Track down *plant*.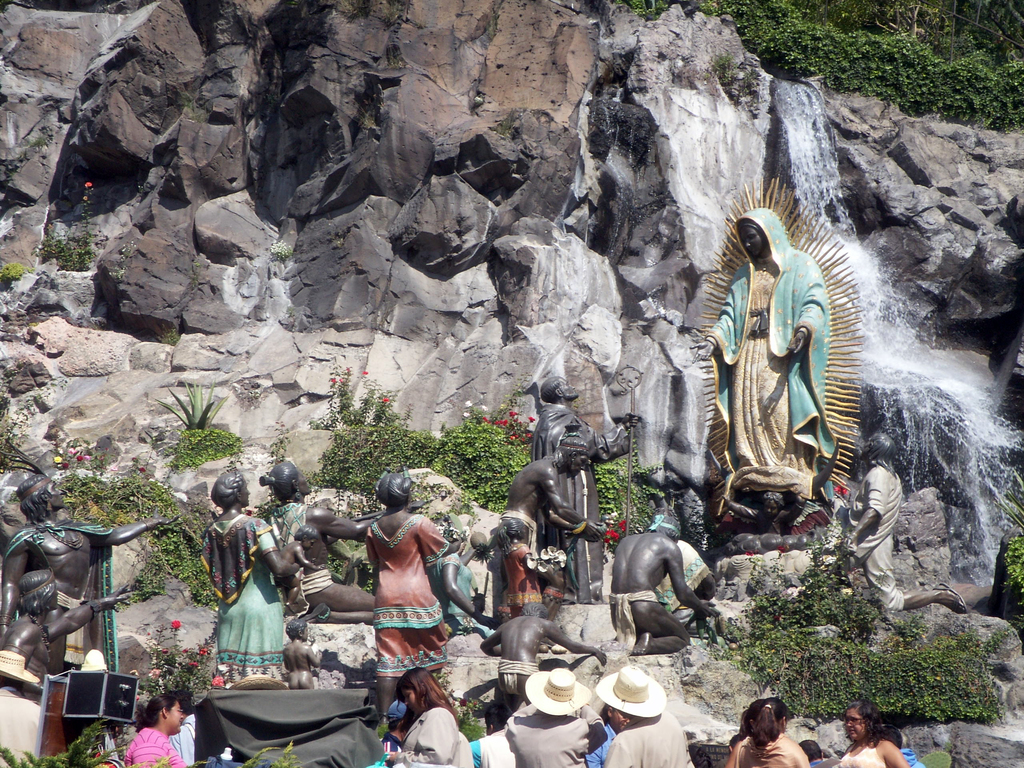
Tracked to box=[165, 427, 242, 474].
